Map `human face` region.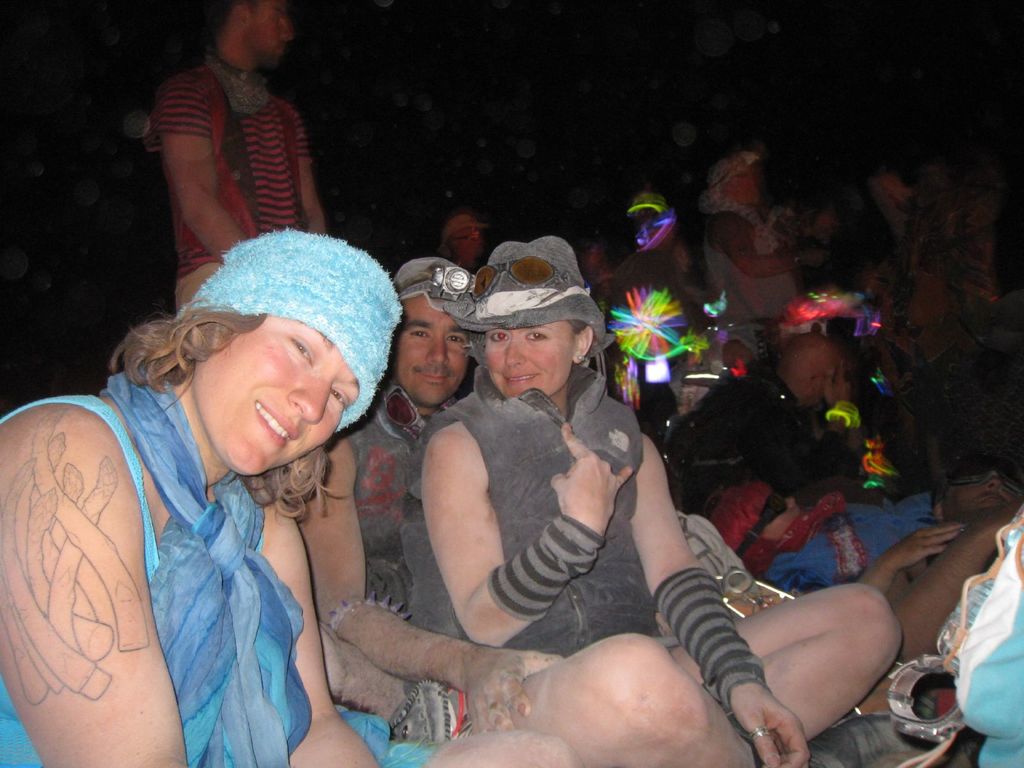
Mapped to left=190, top=315, right=361, bottom=471.
